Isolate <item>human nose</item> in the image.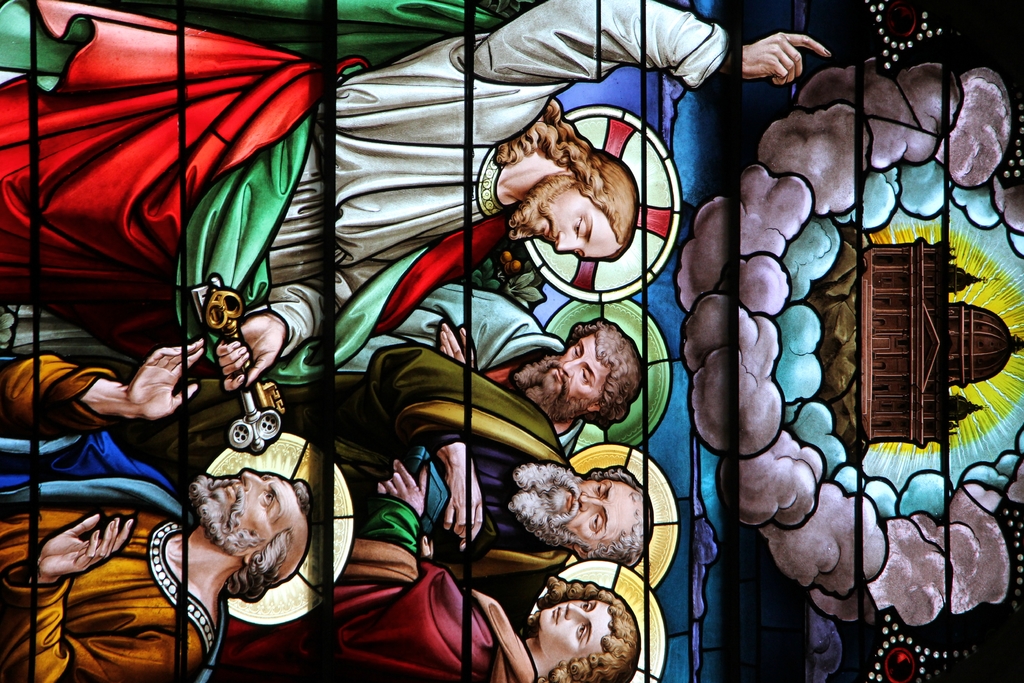
Isolated region: 579 490 600 509.
